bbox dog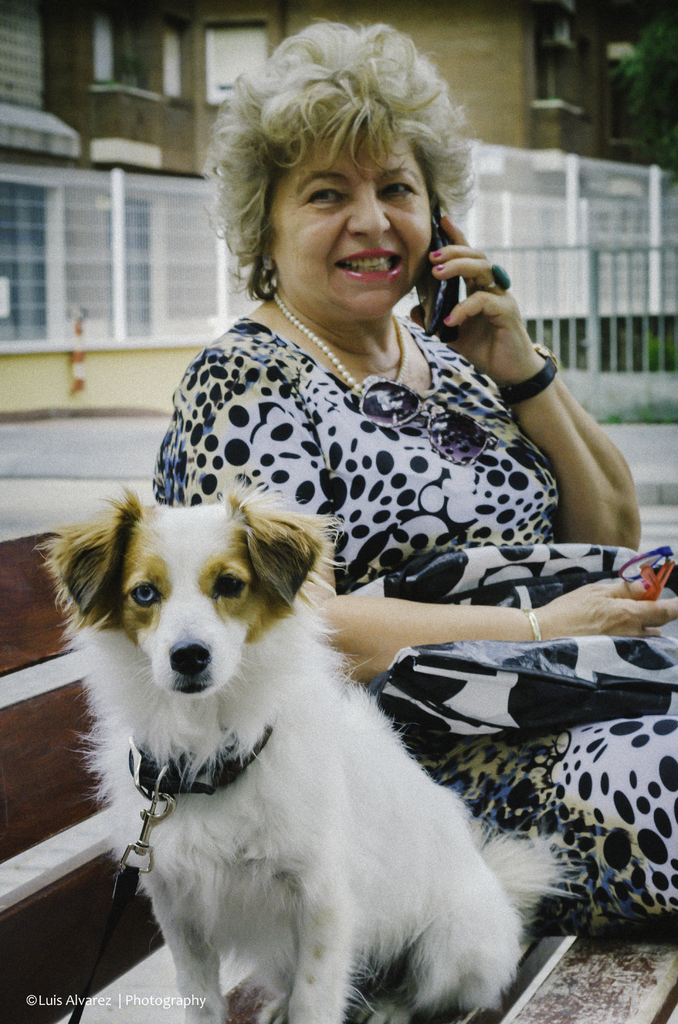
crop(39, 482, 593, 1023)
